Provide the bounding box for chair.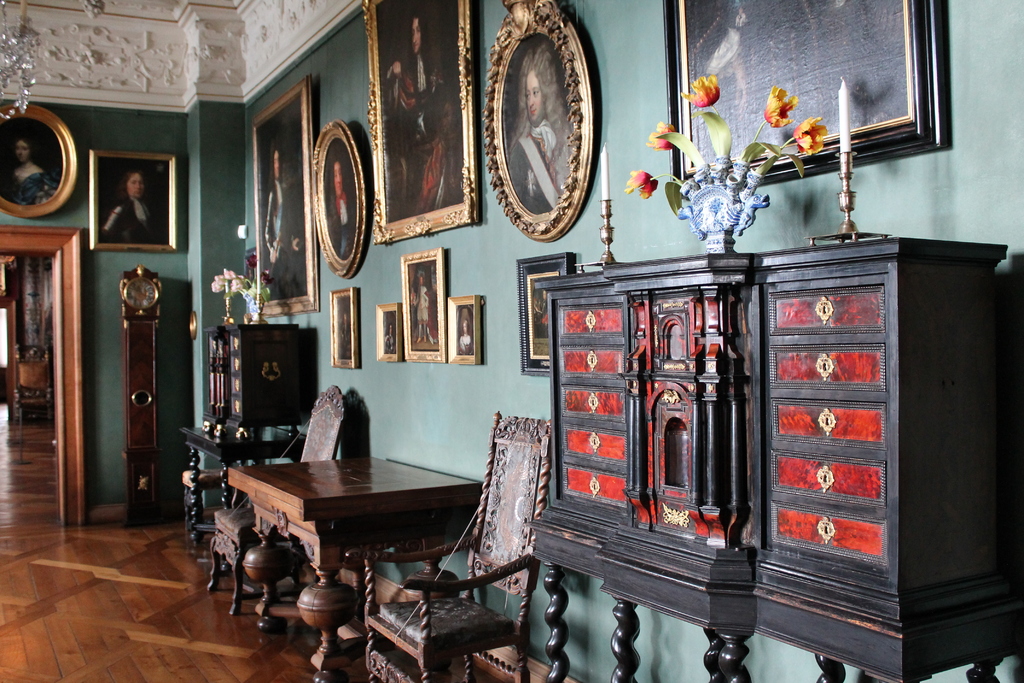
[342, 363, 534, 677].
